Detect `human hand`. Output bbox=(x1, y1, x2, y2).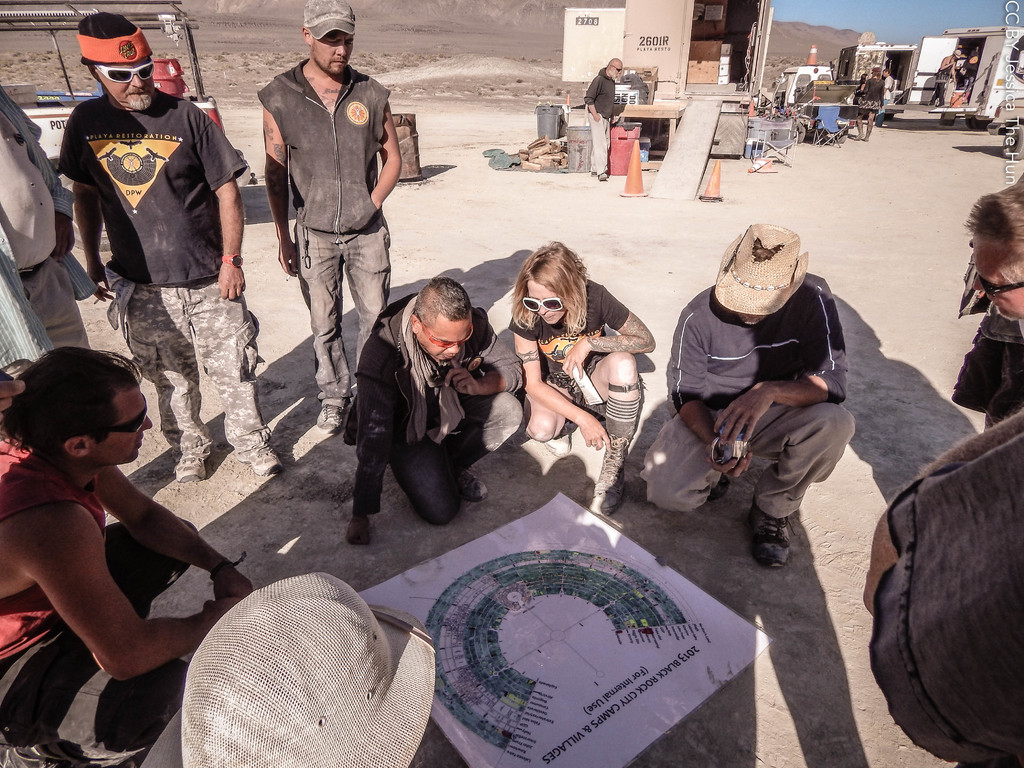
bbox=(198, 598, 235, 646).
